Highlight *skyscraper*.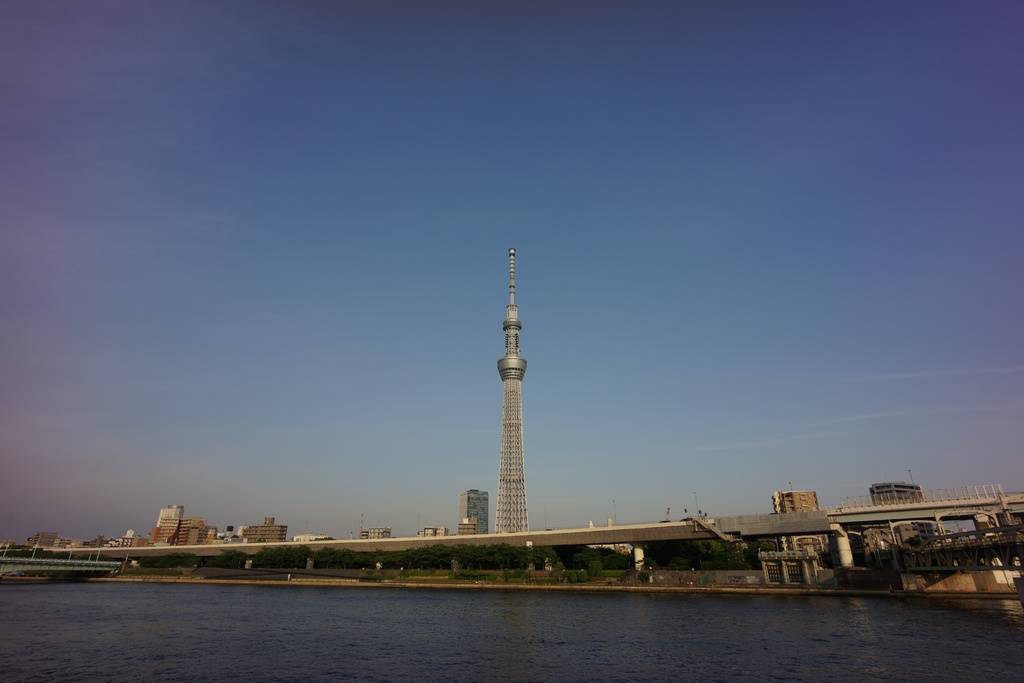
Highlighted region: left=136, top=499, right=213, bottom=565.
